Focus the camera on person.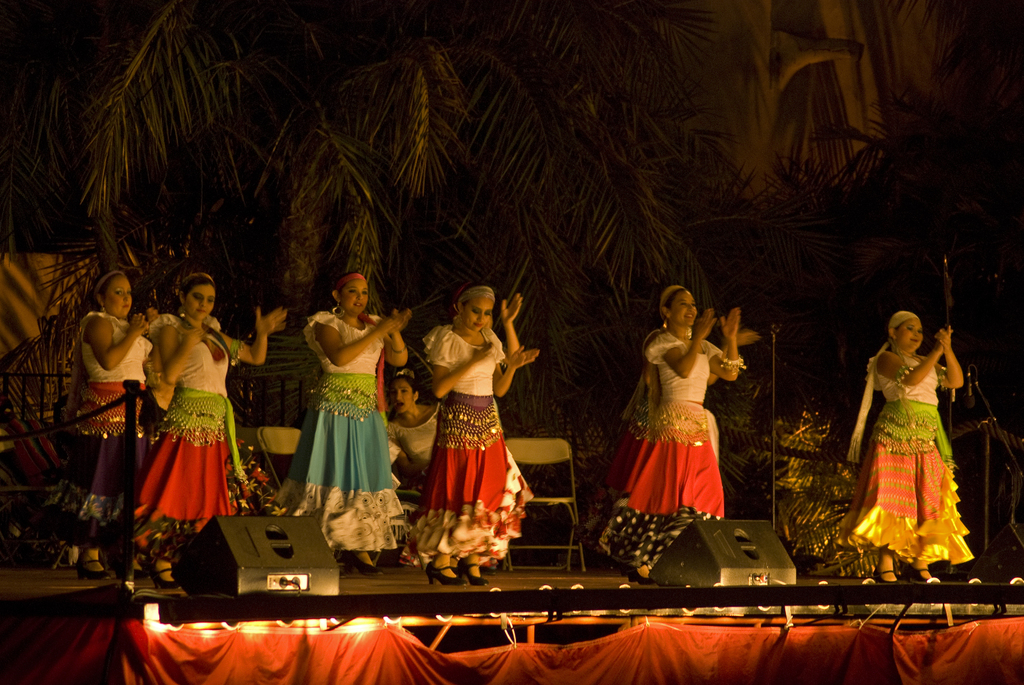
Focus region: box(418, 285, 538, 589).
